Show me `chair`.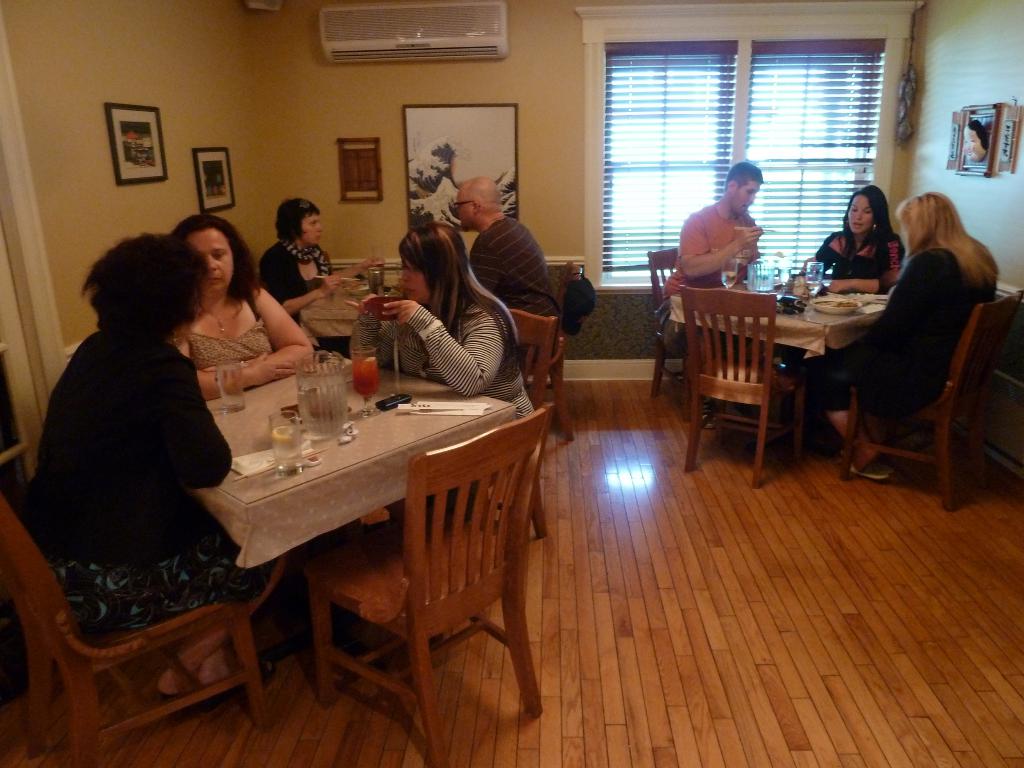
`chair` is here: <bbox>666, 272, 838, 483</bbox>.
